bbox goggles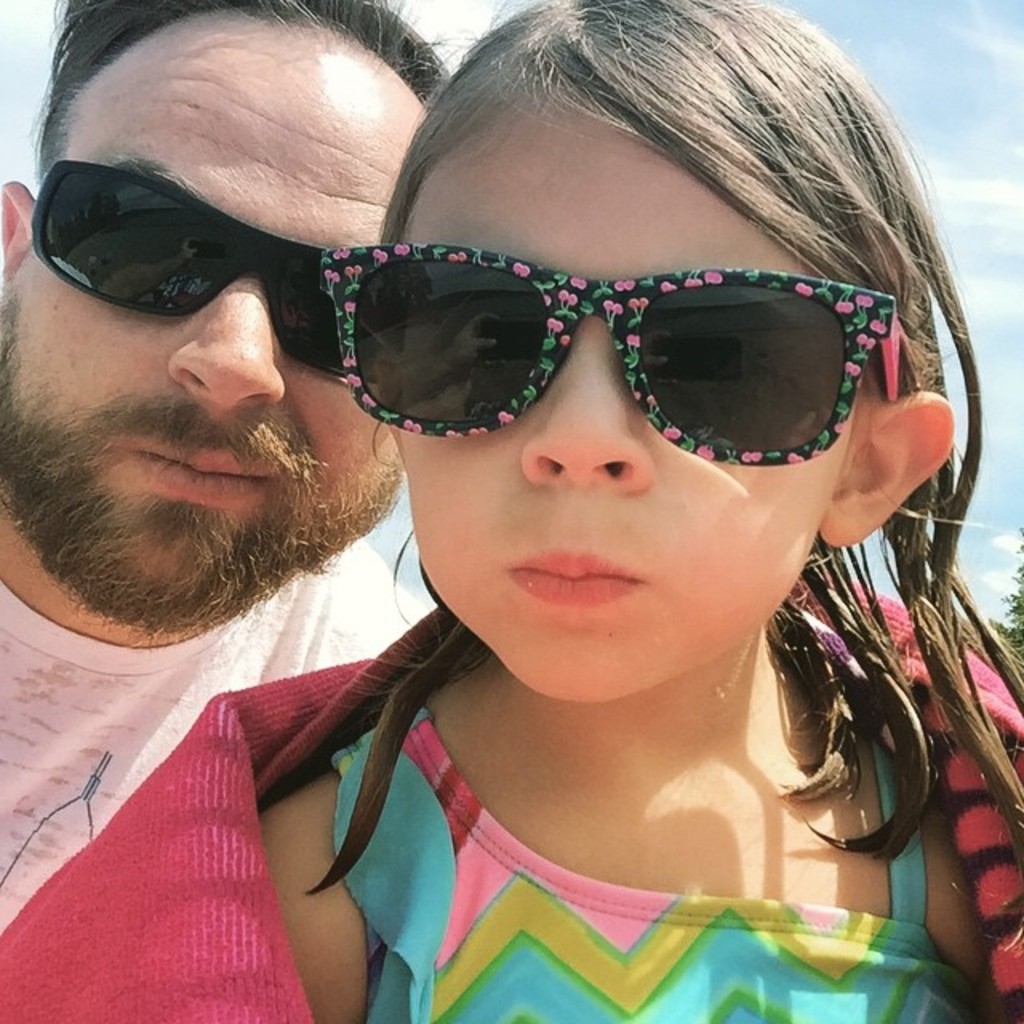
l=30, t=168, r=349, b=373
